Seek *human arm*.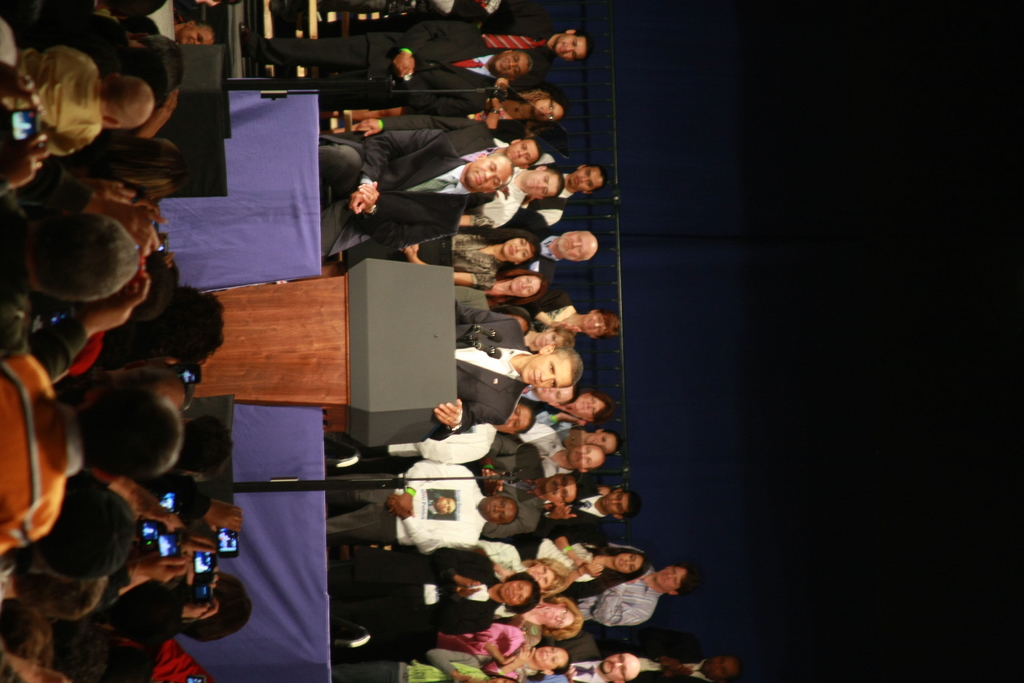
[355,129,448,204].
